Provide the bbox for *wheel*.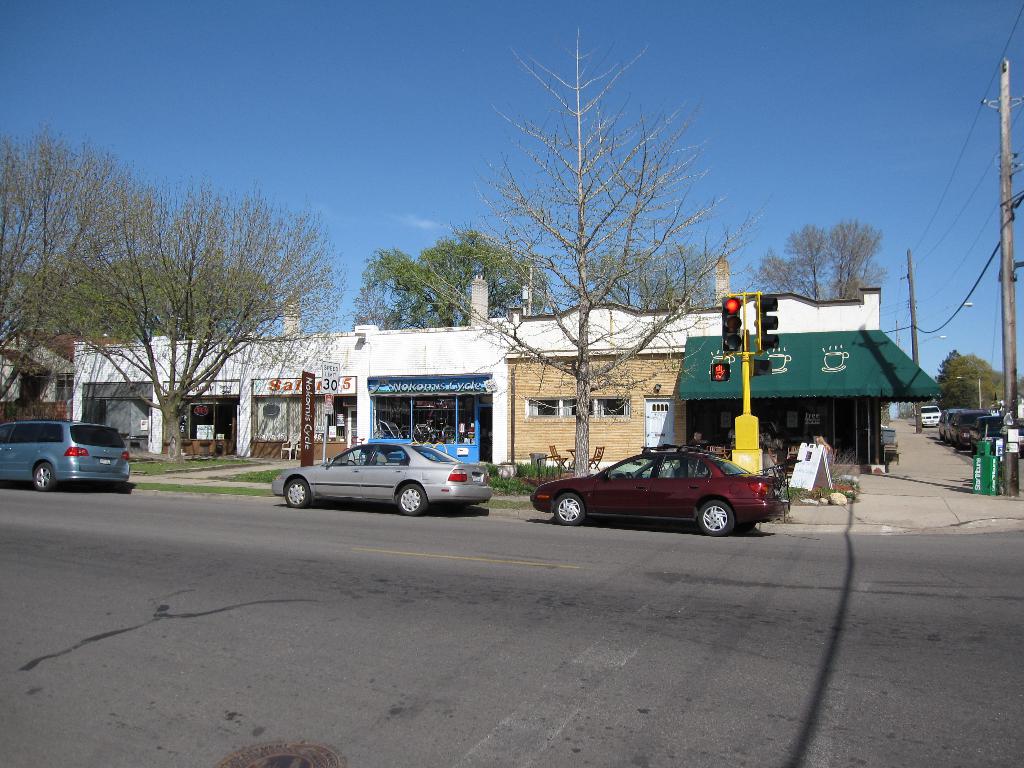
972:445:976:456.
